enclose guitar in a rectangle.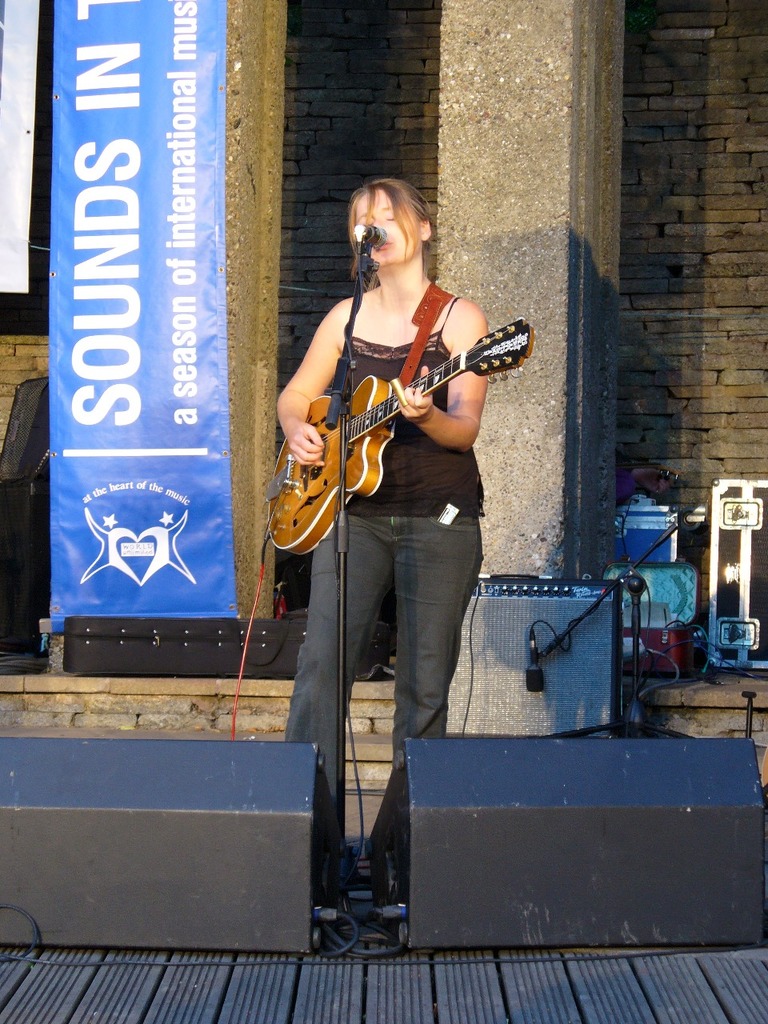
x1=253 y1=314 x2=543 y2=568.
